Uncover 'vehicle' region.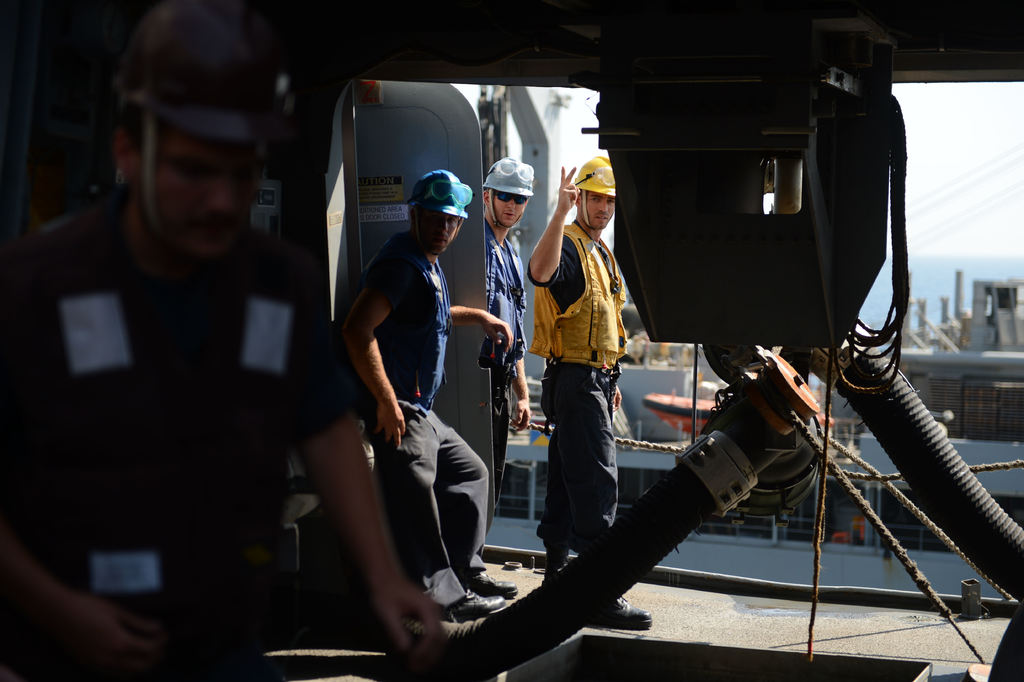
Uncovered: (490, 346, 1023, 605).
